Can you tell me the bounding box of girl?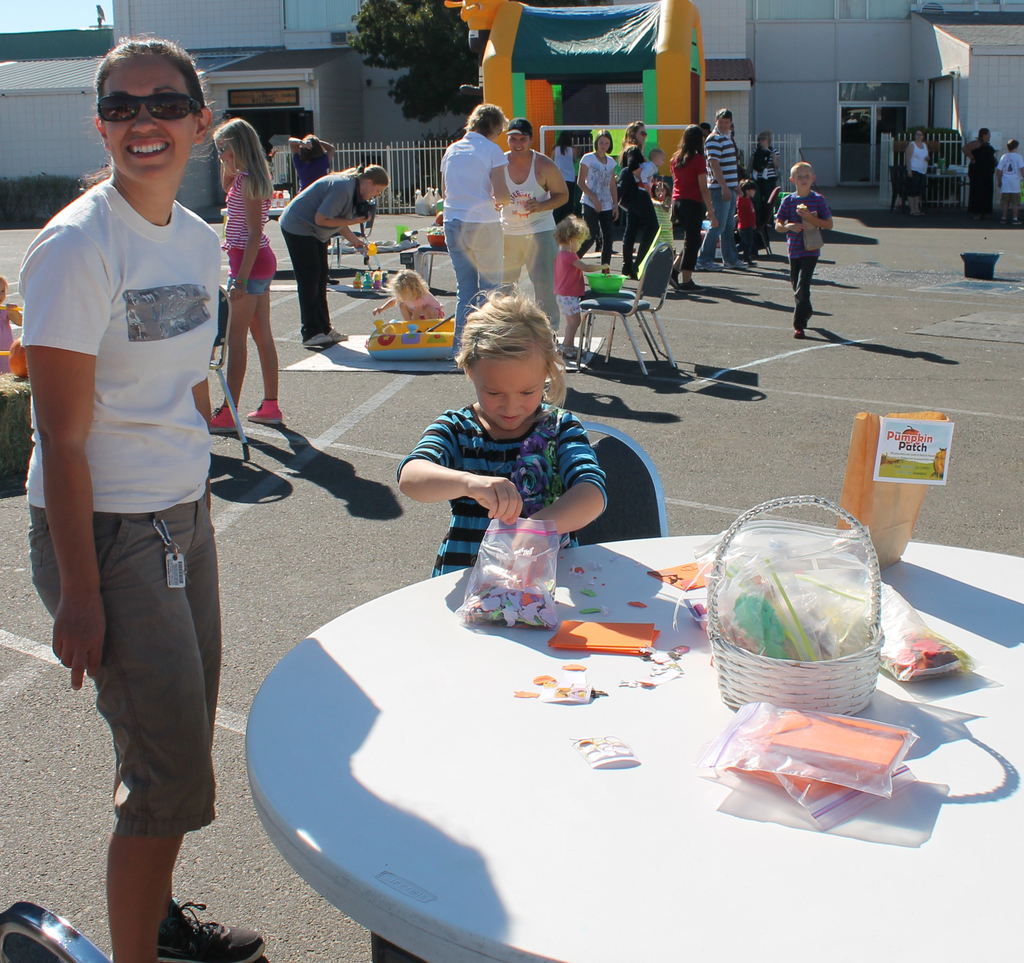
x1=397, y1=289, x2=610, y2=576.
